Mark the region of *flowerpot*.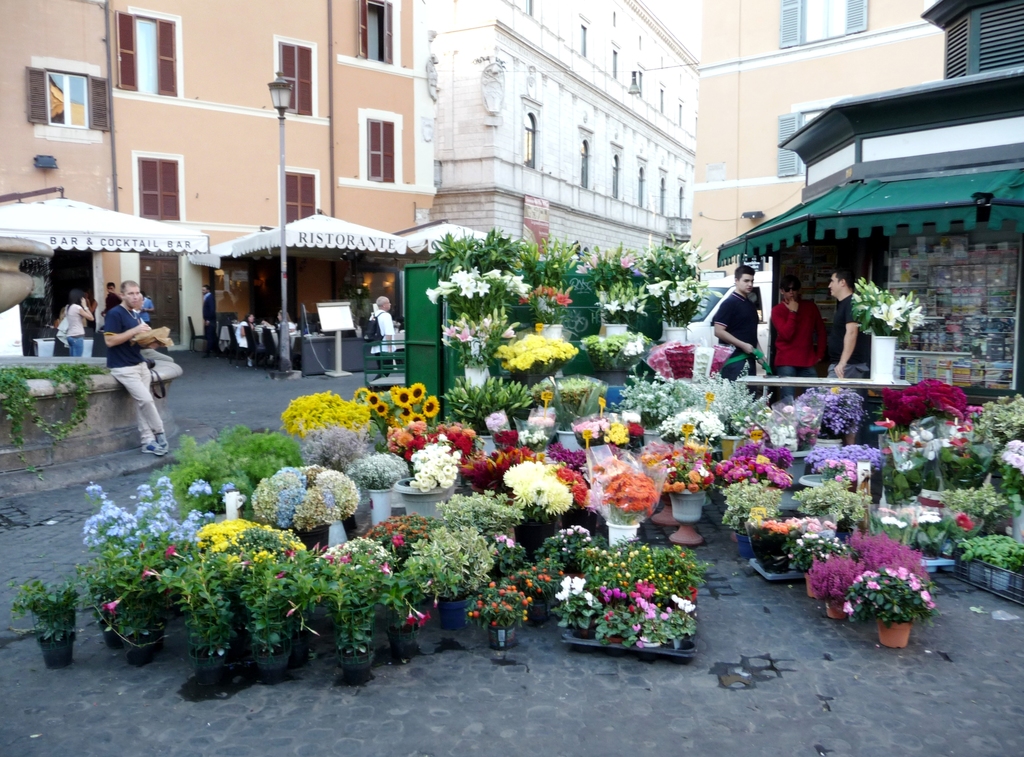
Region: bbox=(98, 613, 123, 653).
